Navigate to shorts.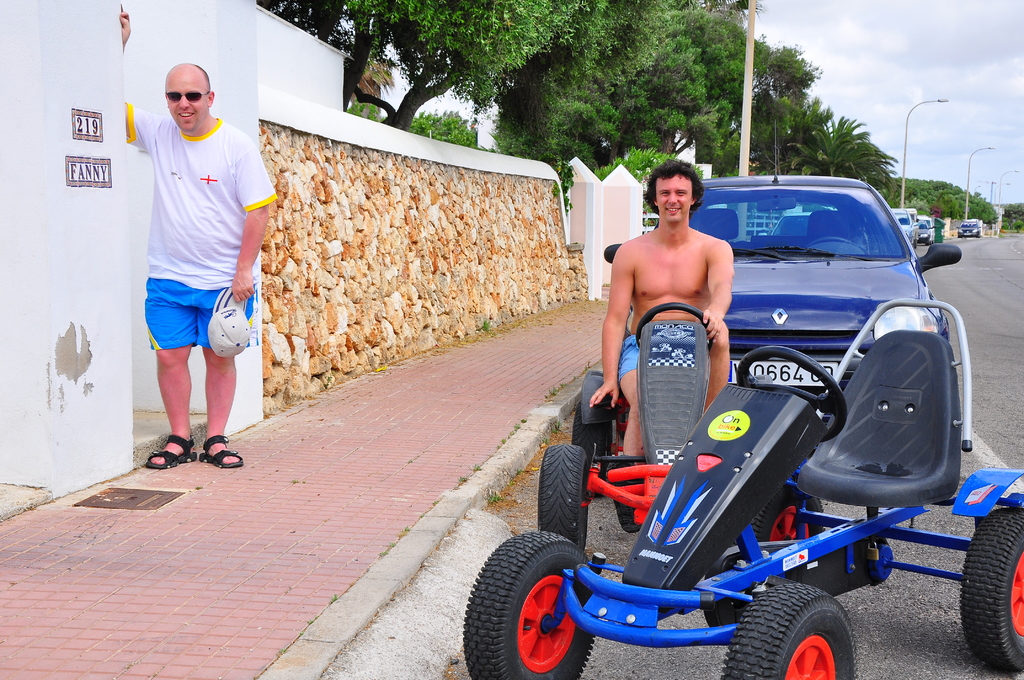
Navigation target: {"x1": 618, "y1": 336, "x2": 708, "y2": 385}.
